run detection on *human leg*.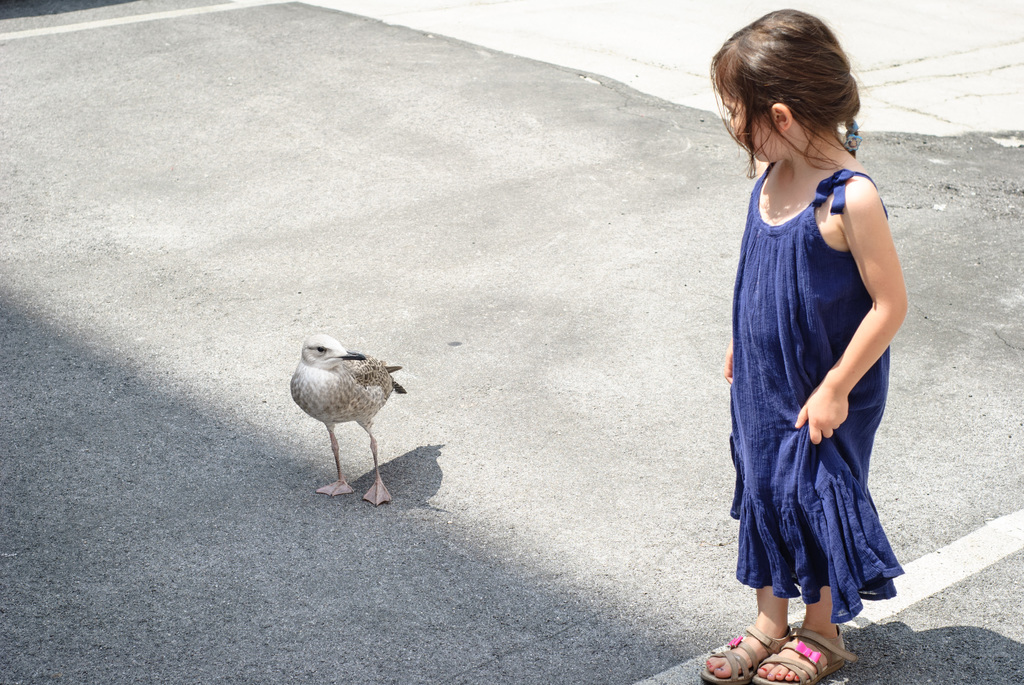
Result: box=[758, 588, 845, 684].
